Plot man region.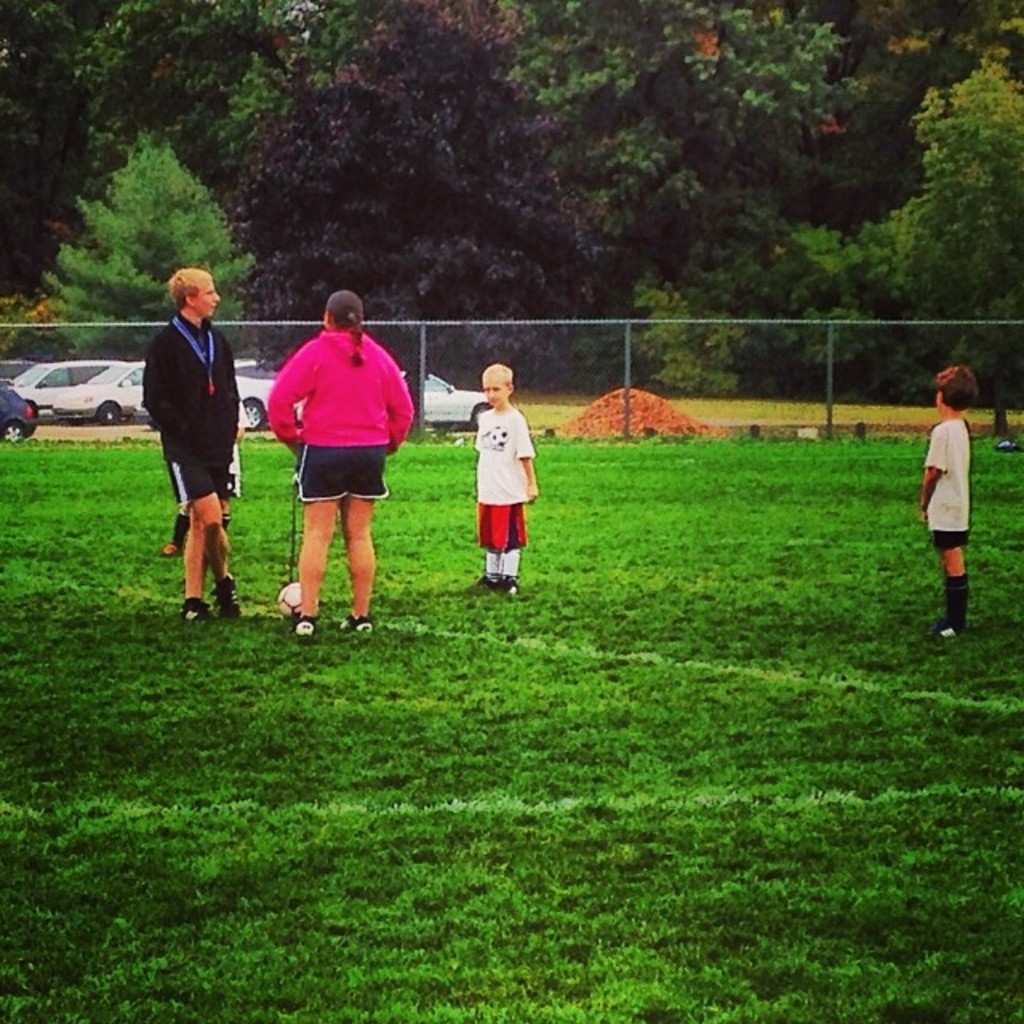
Plotted at [139,262,235,619].
